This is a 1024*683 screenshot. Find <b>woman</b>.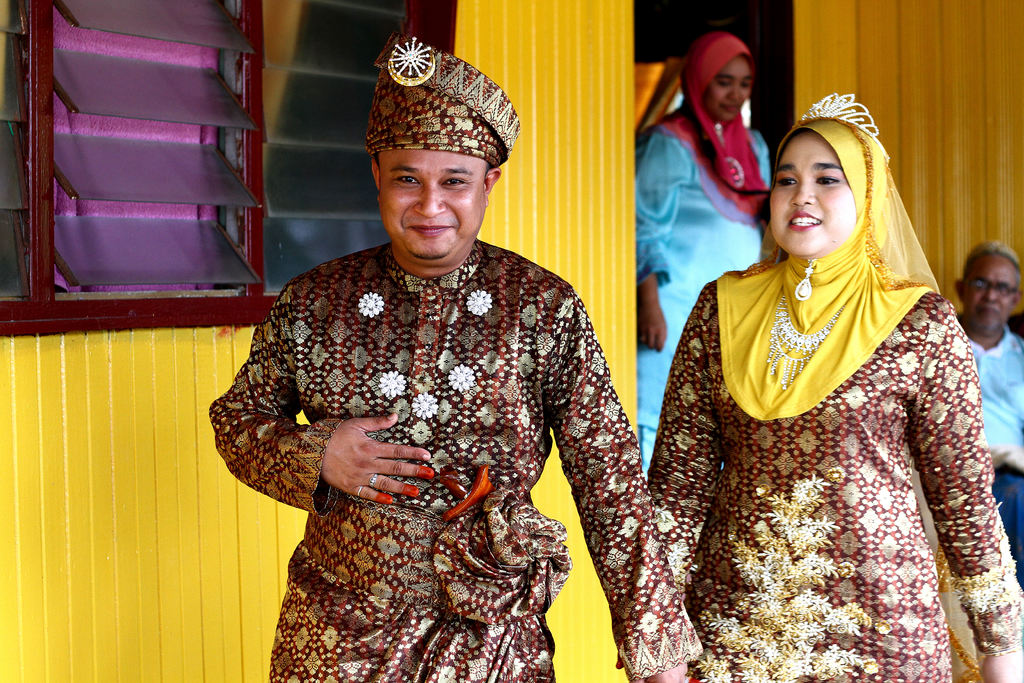
Bounding box: <bbox>620, 29, 775, 483</bbox>.
